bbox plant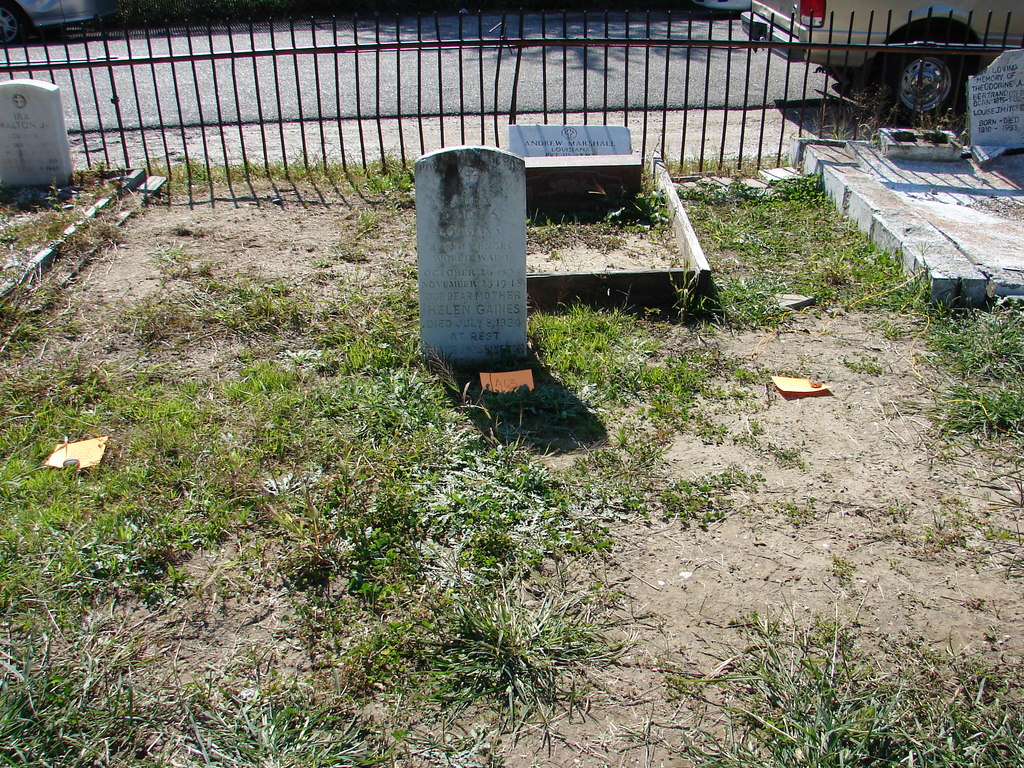
422 568 614 728
